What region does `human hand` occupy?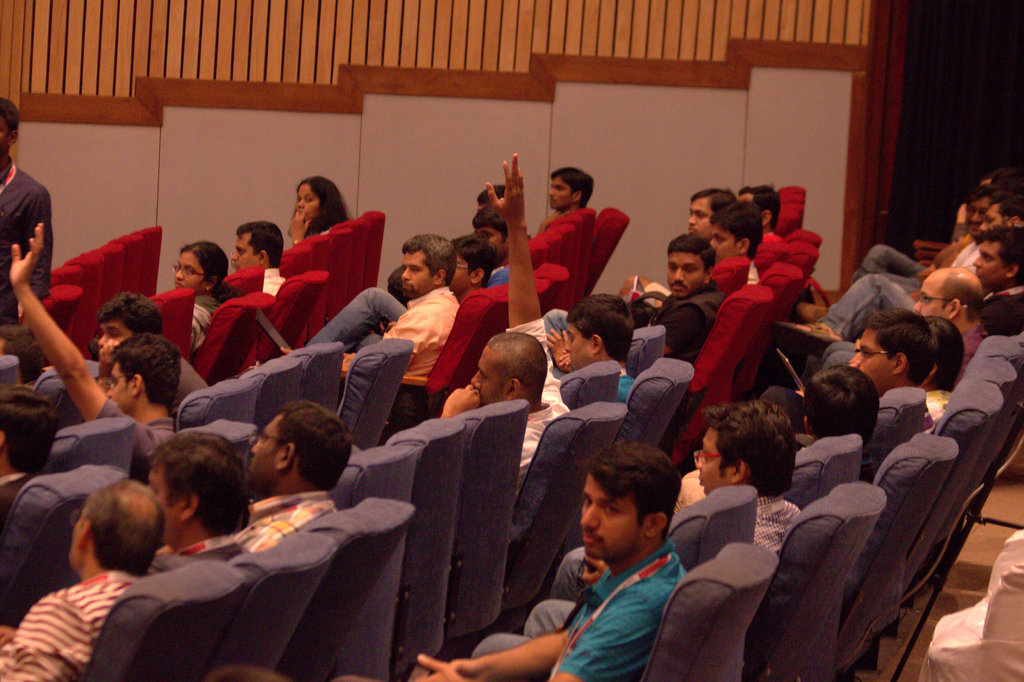
pyautogui.locateOnScreen(582, 552, 609, 588).
